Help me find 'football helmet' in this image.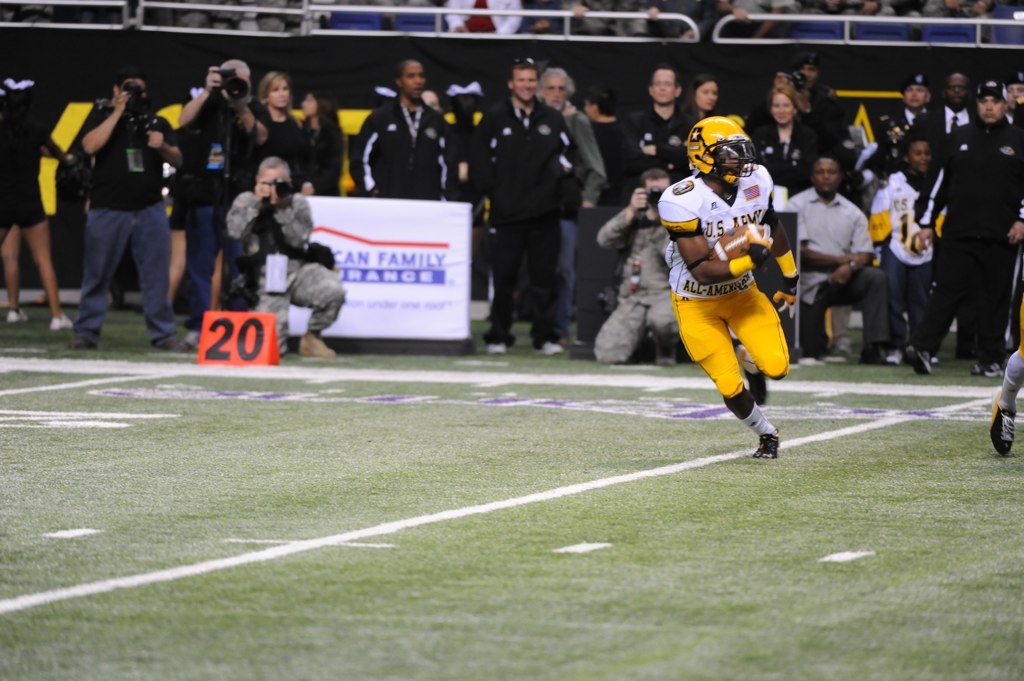
Found it: 679:112:756:188.
